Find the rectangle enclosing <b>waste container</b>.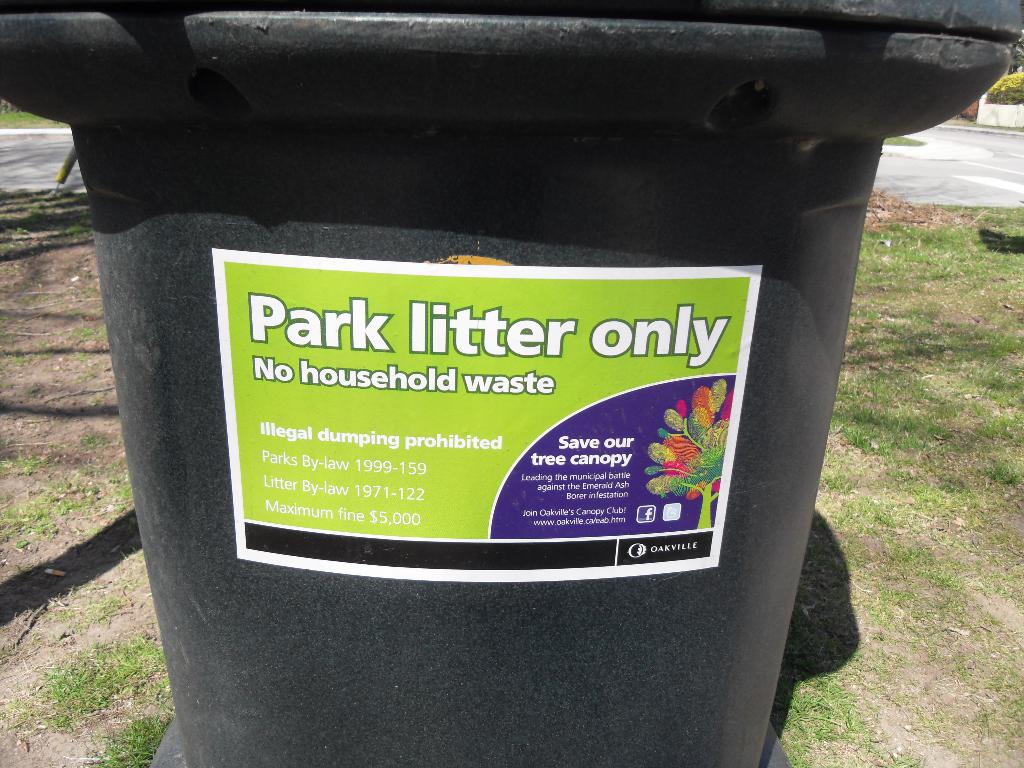
0,0,1023,767.
